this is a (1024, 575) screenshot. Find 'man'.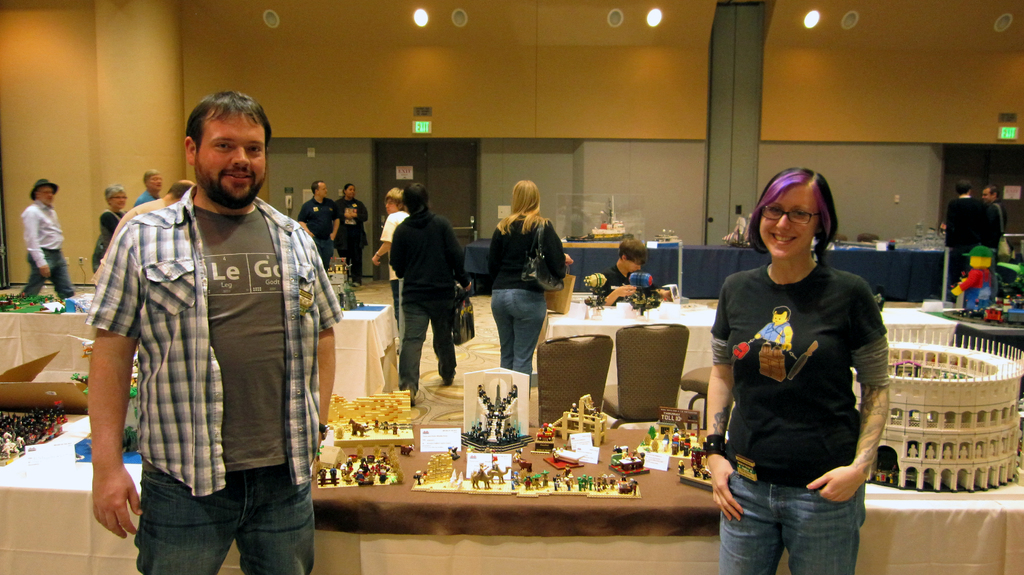
Bounding box: [x1=296, y1=182, x2=341, y2=270].
